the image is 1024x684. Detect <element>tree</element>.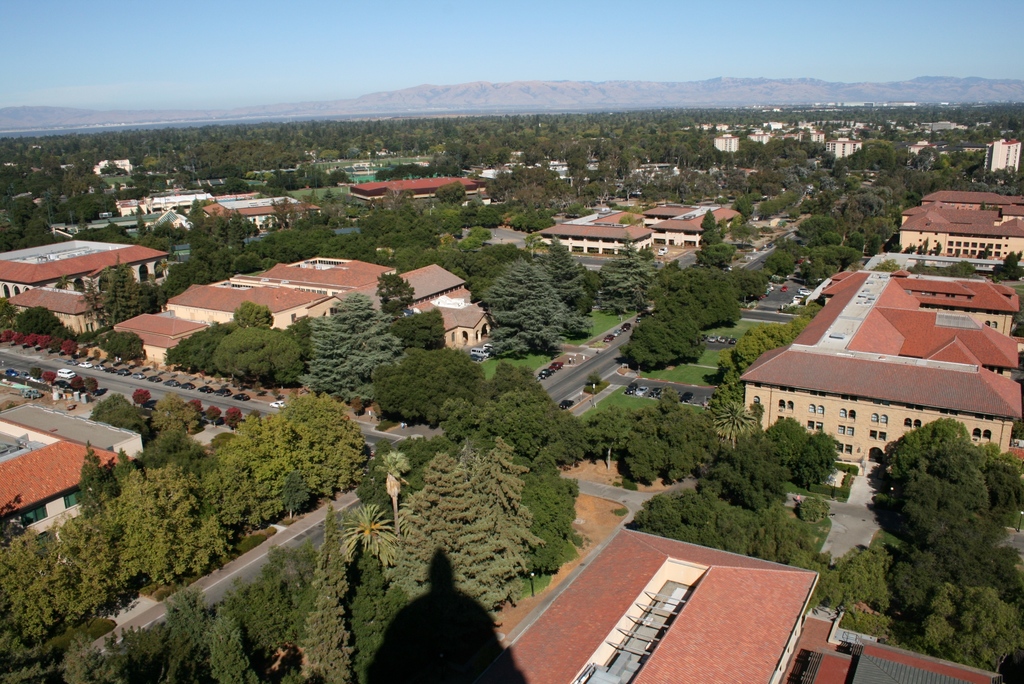
Detection: bbox=[582, 402, 635, 473].
